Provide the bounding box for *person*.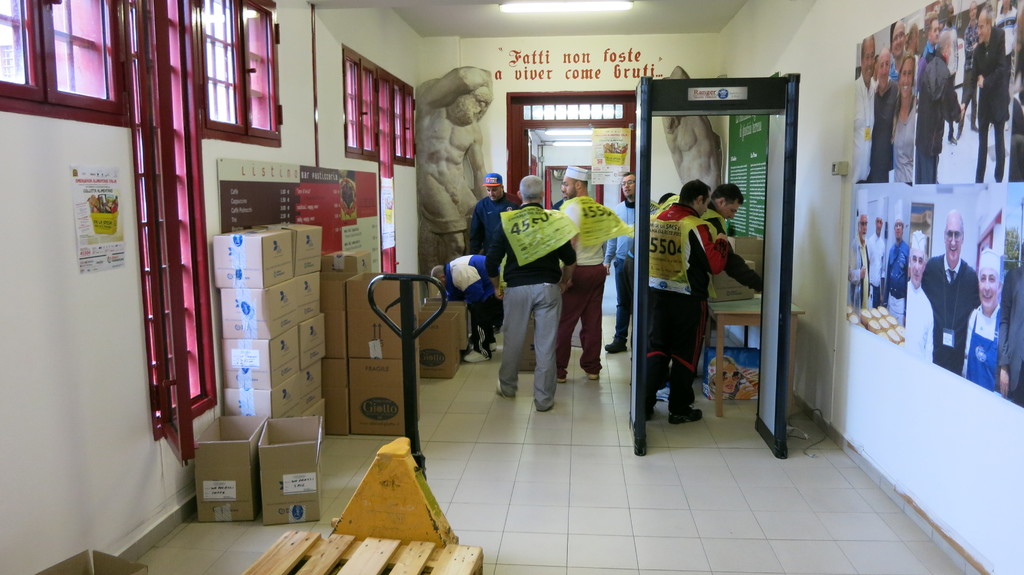
box(684, 181, 762, 411).
